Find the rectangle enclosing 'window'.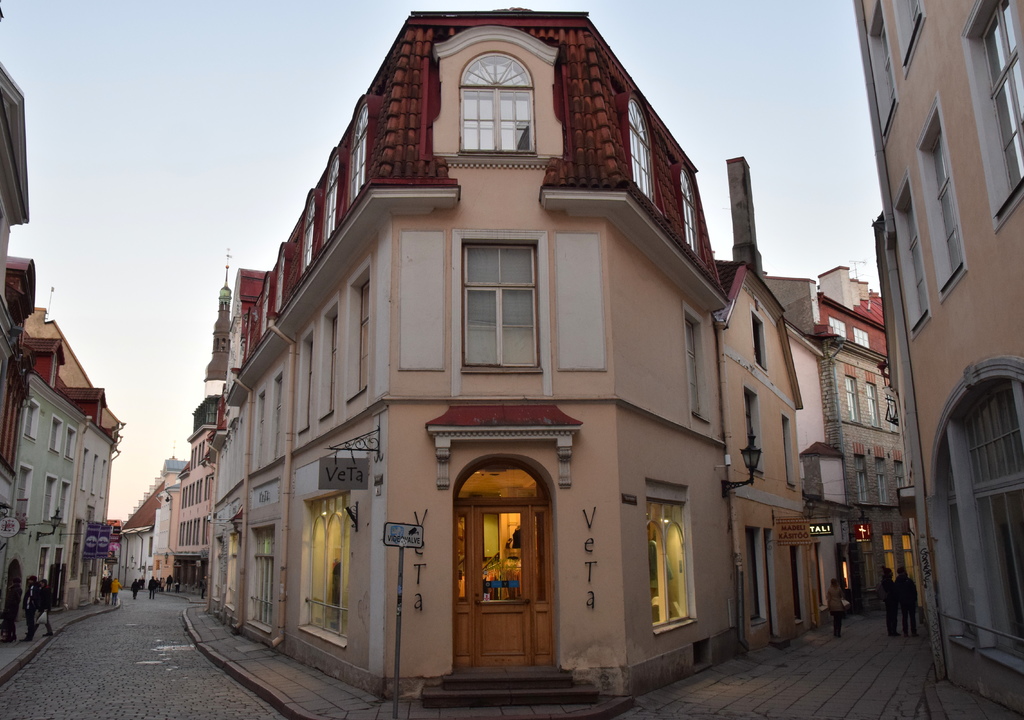
rect(749, 306, 770, 374).
